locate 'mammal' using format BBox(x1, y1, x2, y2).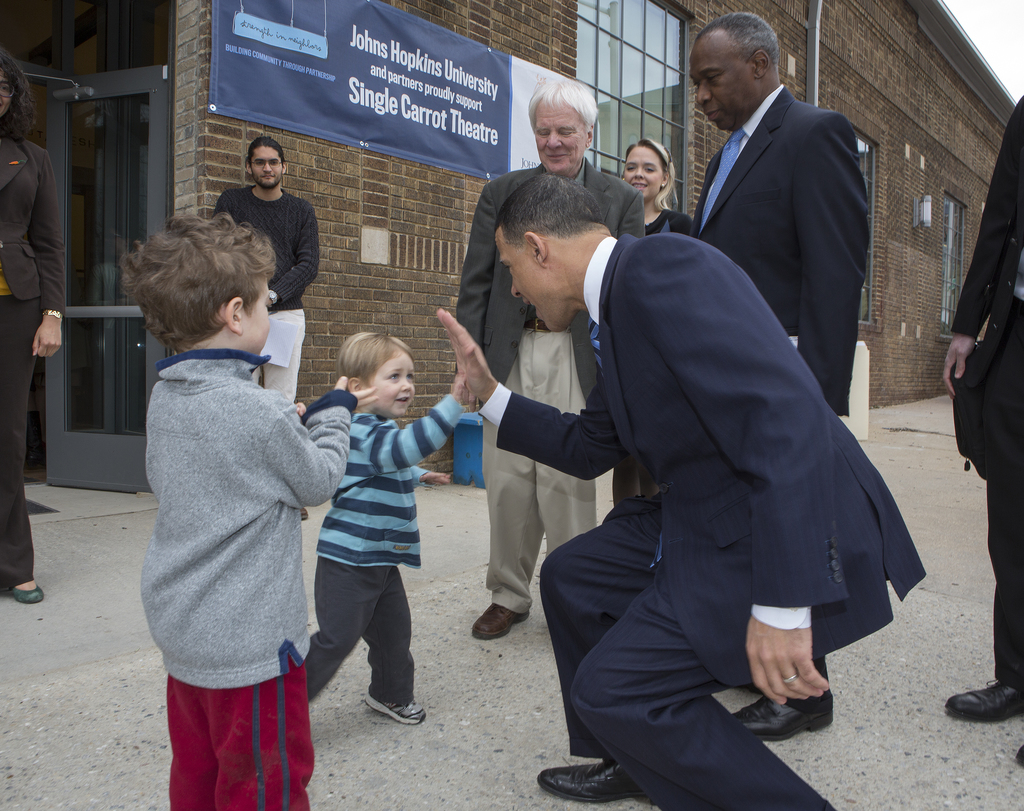
BBox(221, 140, 323, 520).
